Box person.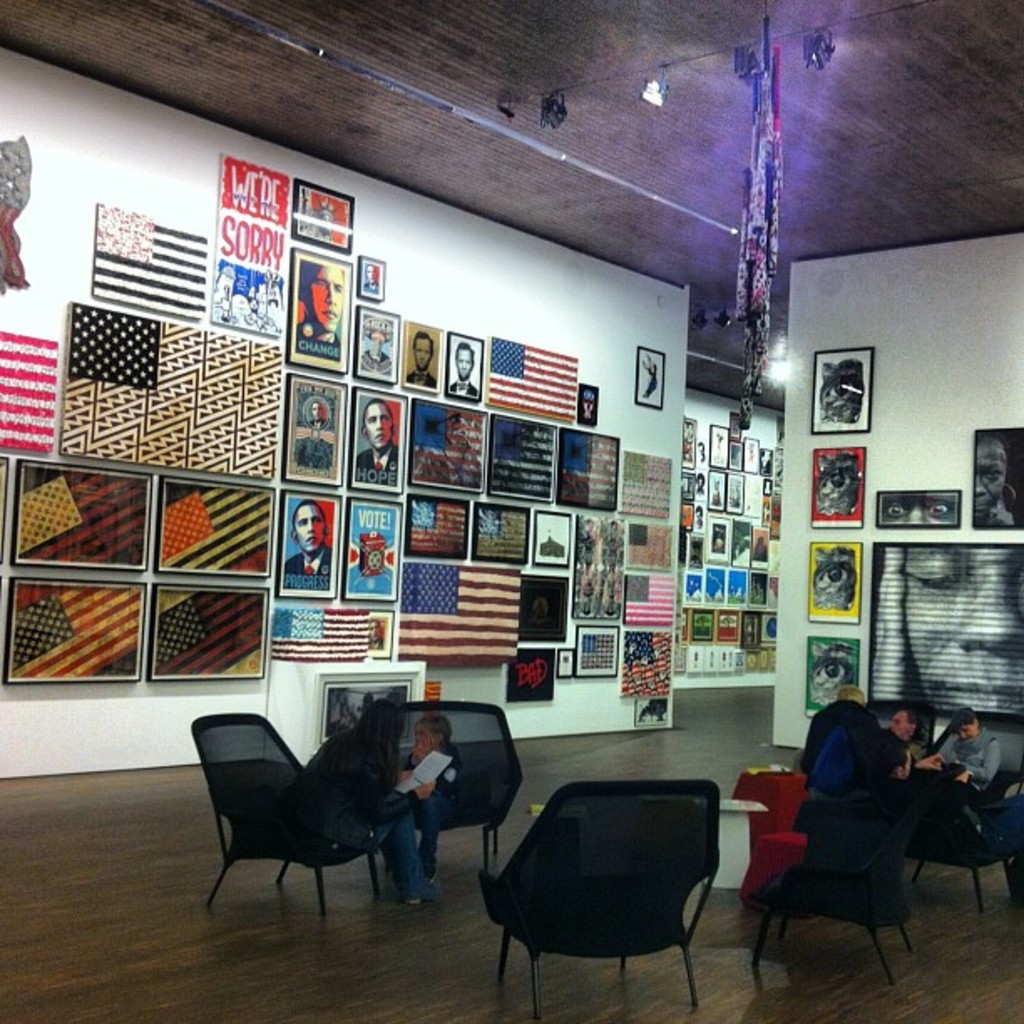
(356,402,403,489).
